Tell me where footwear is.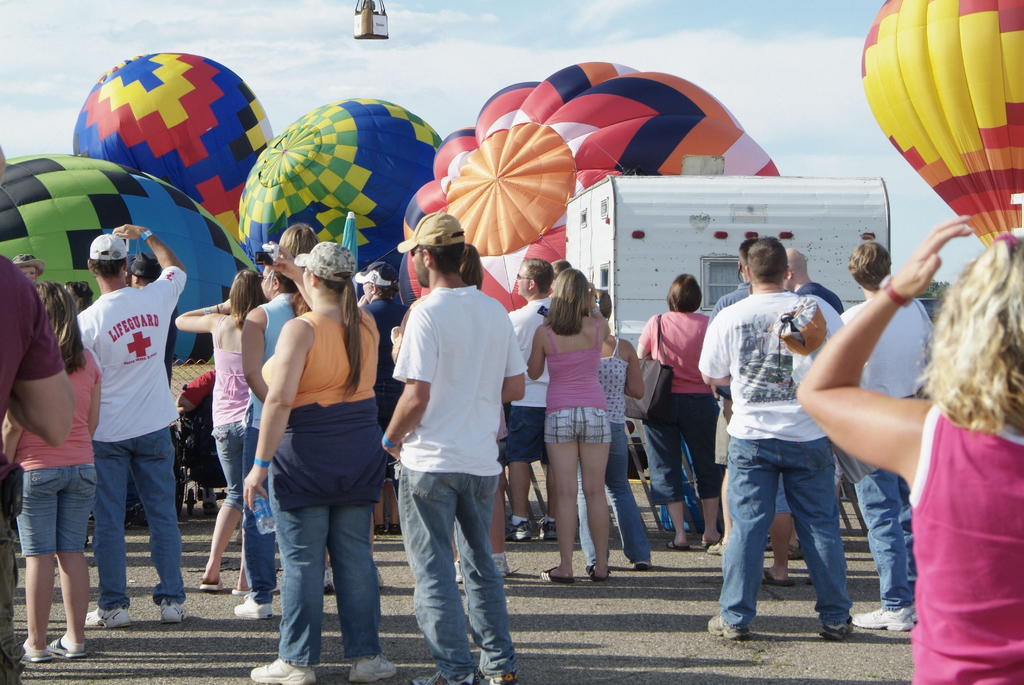
footwear is at left=852, top=606, right=917, bottom=634.
